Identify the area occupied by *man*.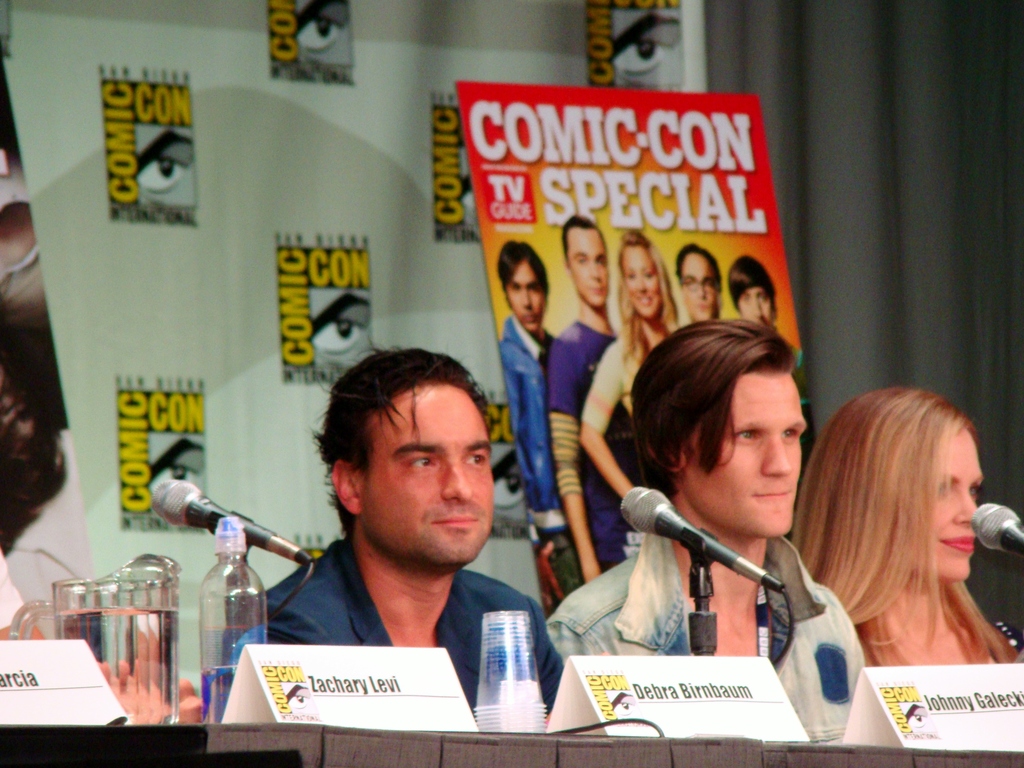
Area: [504, 241, 583, 611].
